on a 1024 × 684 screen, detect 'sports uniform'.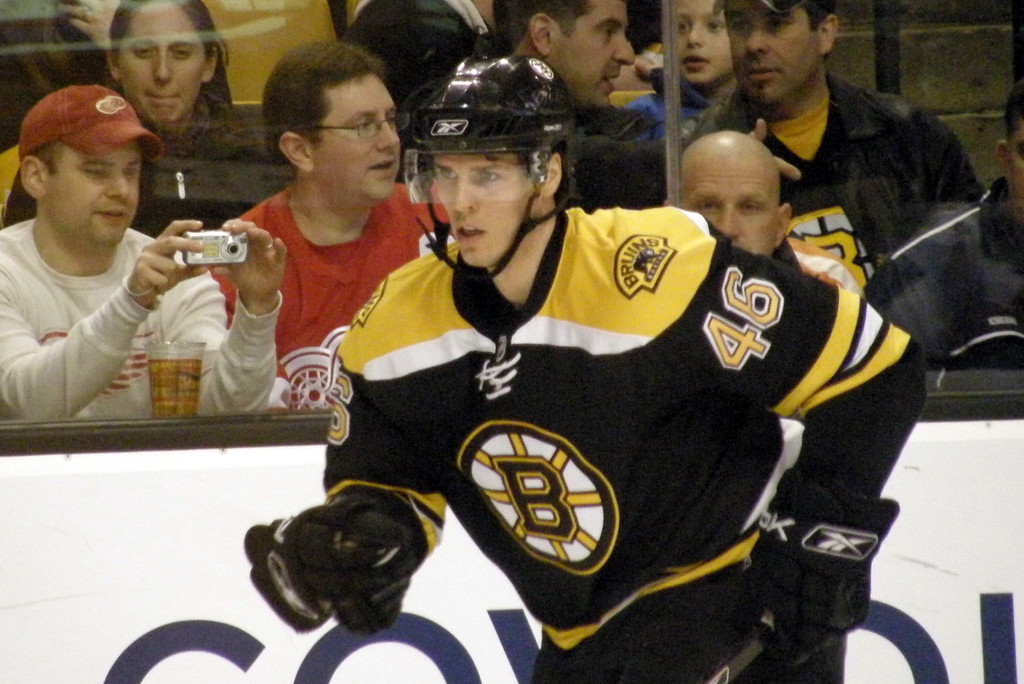
{"left": 244, "top": 35, "right": 931, "bottom": 683}.
